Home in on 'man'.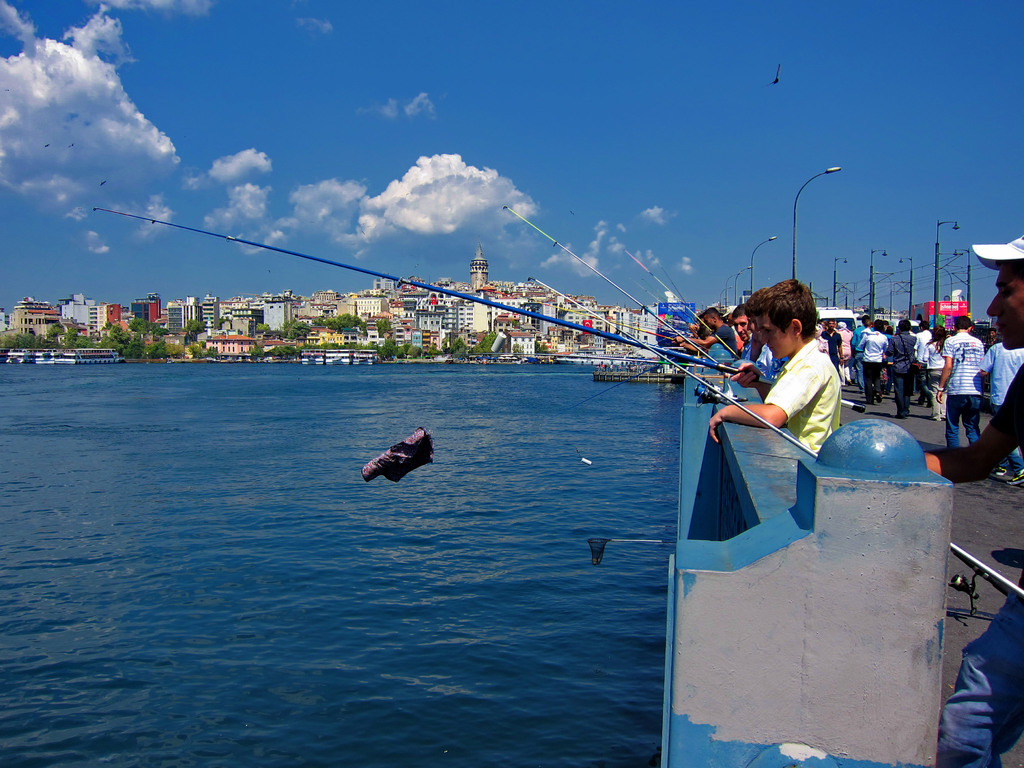
Homed in at left=936, top=300, right=1012, bottom=475.
